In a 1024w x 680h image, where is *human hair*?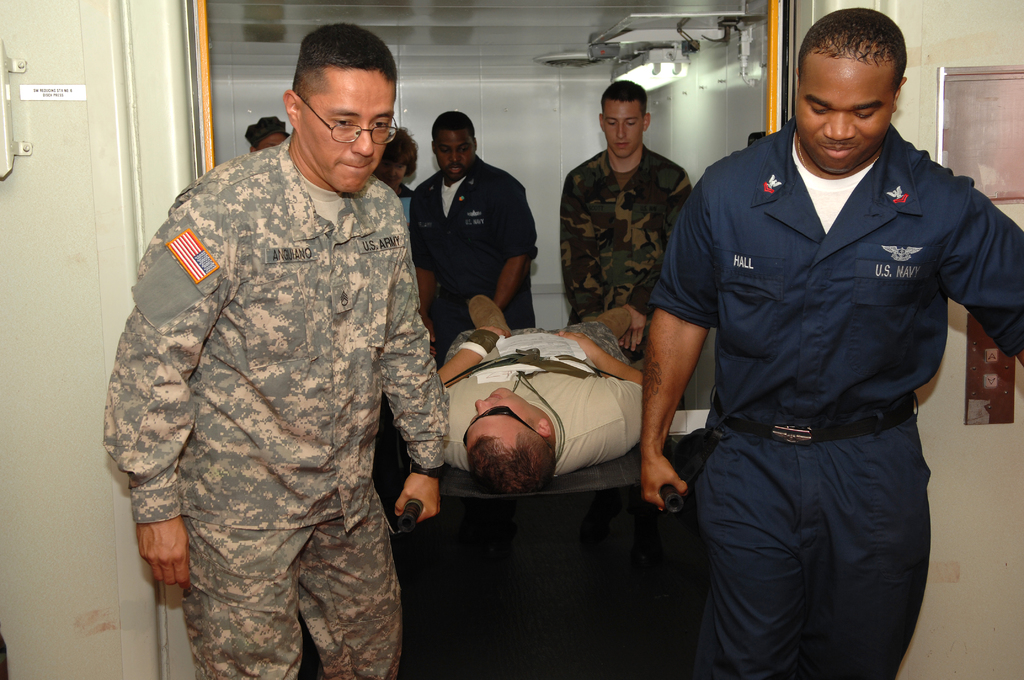
(left=433, top=109, right=477, bottom=134).
